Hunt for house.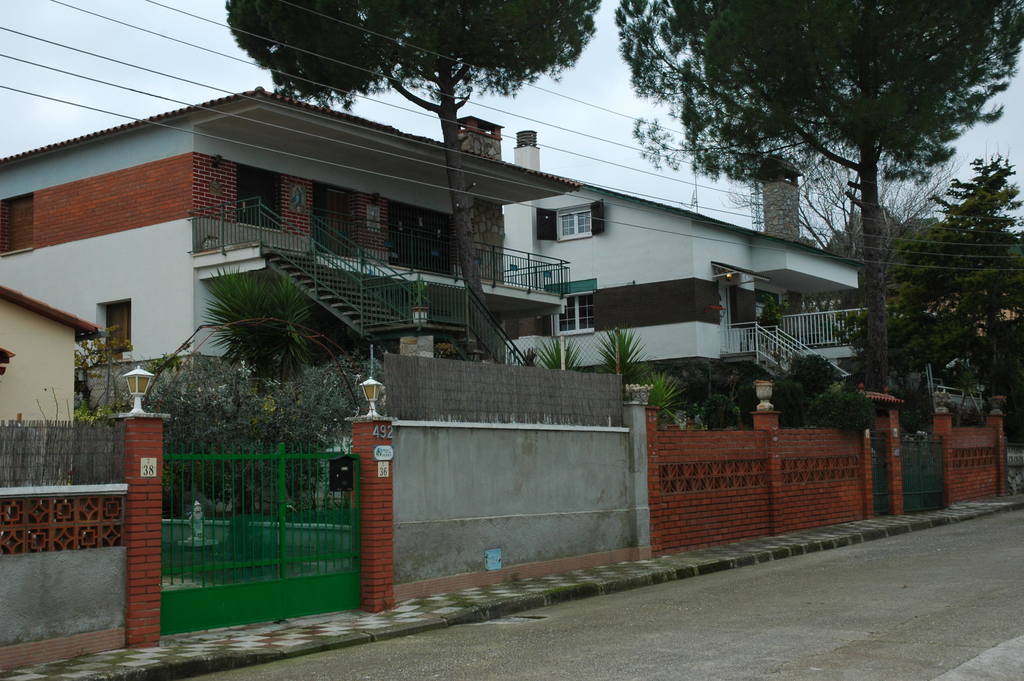
Hunted down at locate(0, 275, 98, 425).
